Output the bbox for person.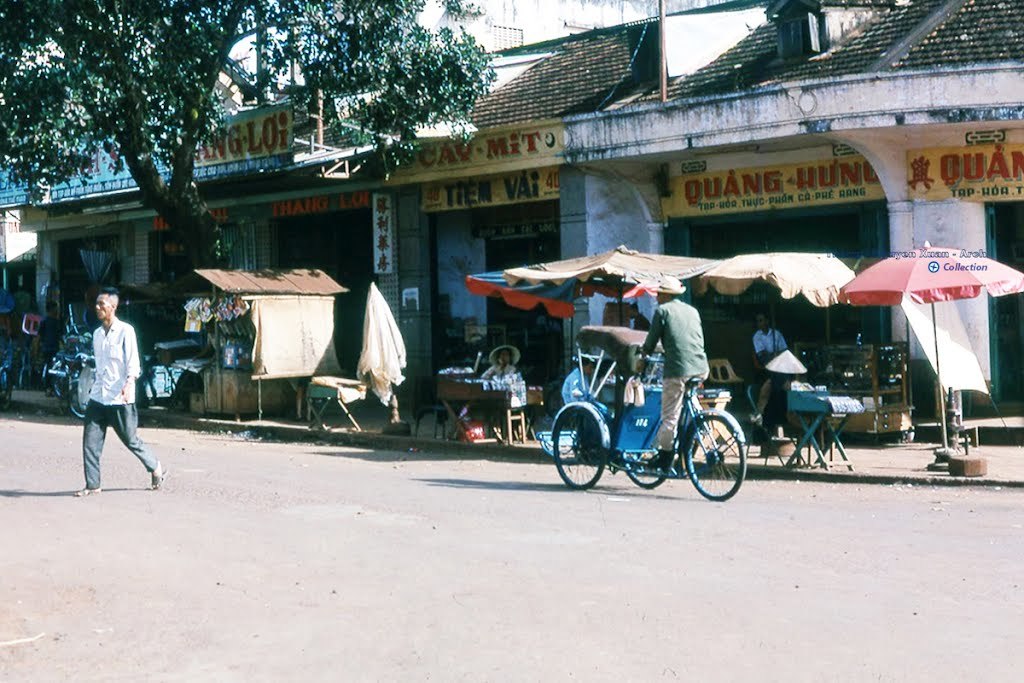
pyautogui.locateOnScreen(484, 347, 520, 380).
